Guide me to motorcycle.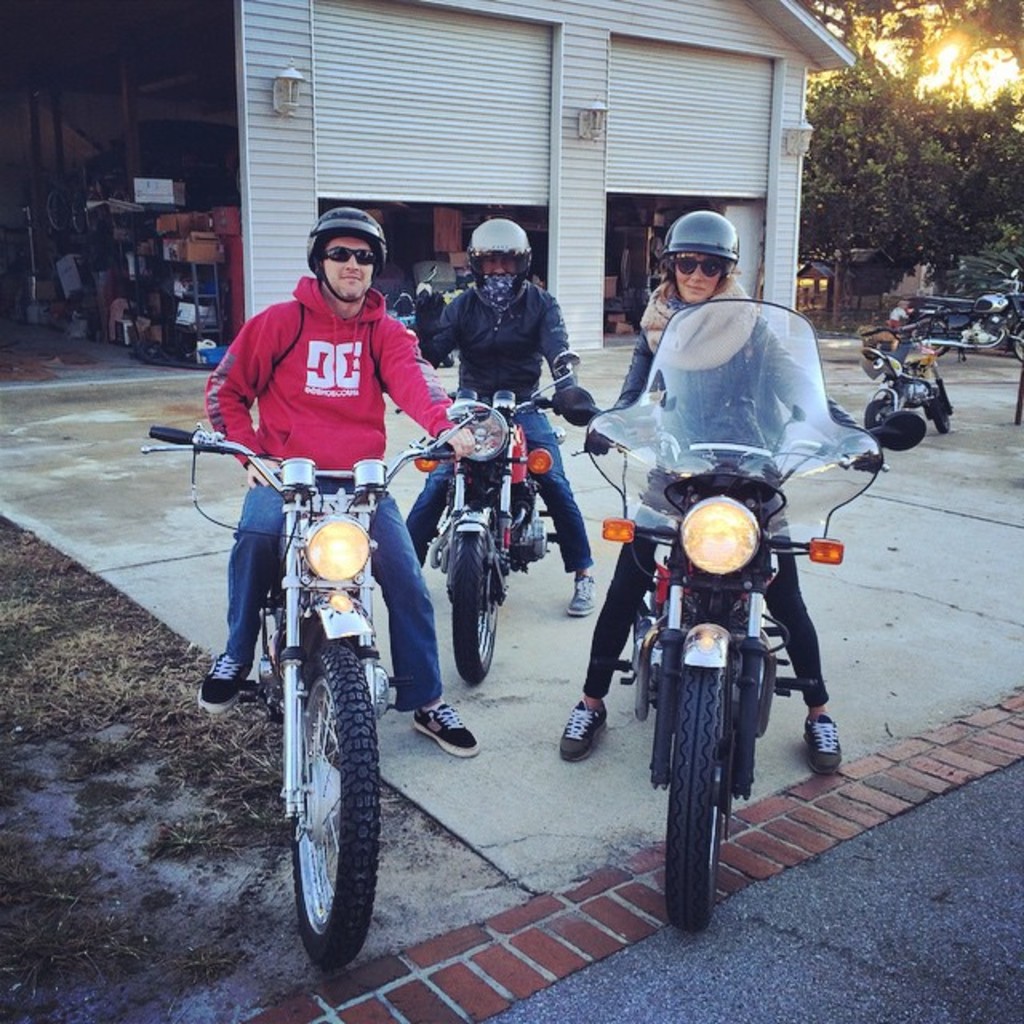
Guidance: rect(904, 264, 1022, 360).
